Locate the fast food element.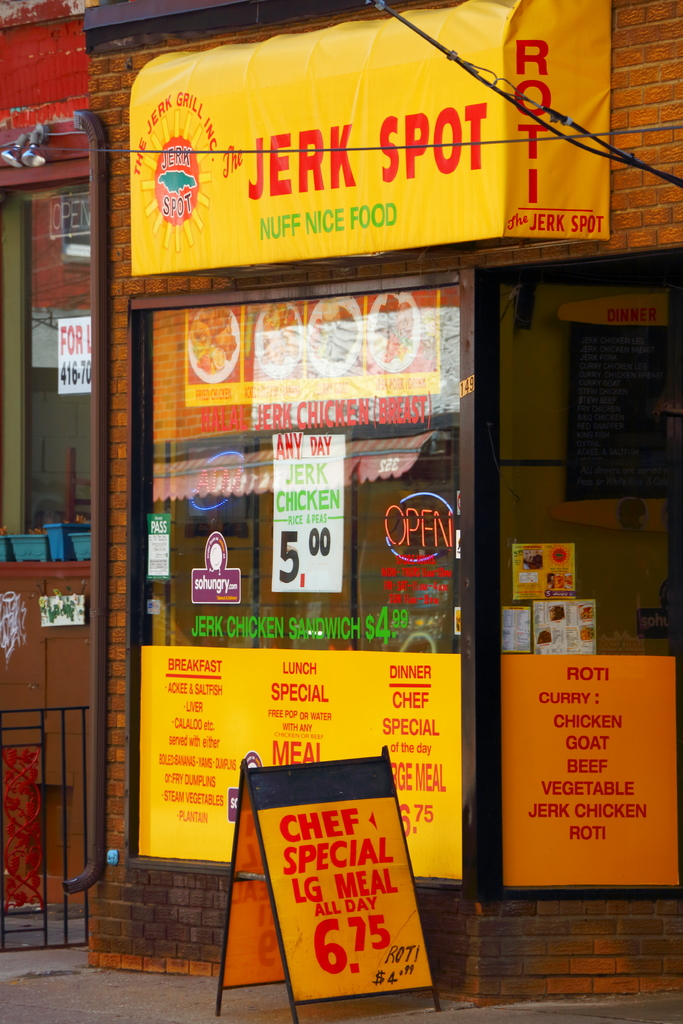
Element bbox: 188/310/235/374.
